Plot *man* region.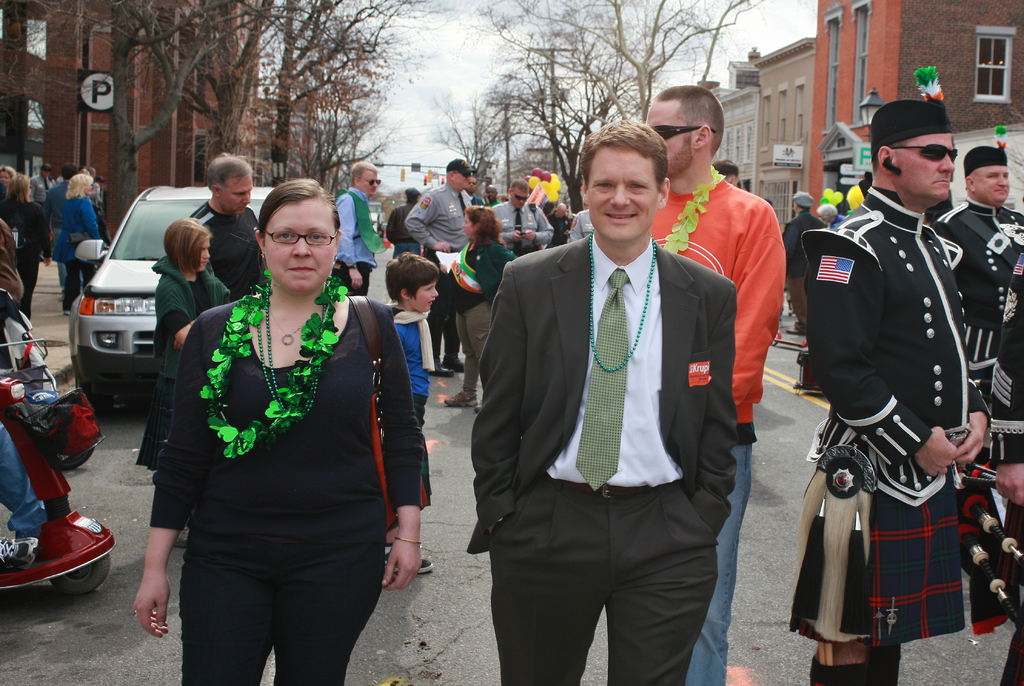
Plotted at box(790, 66, 1017, 685).
